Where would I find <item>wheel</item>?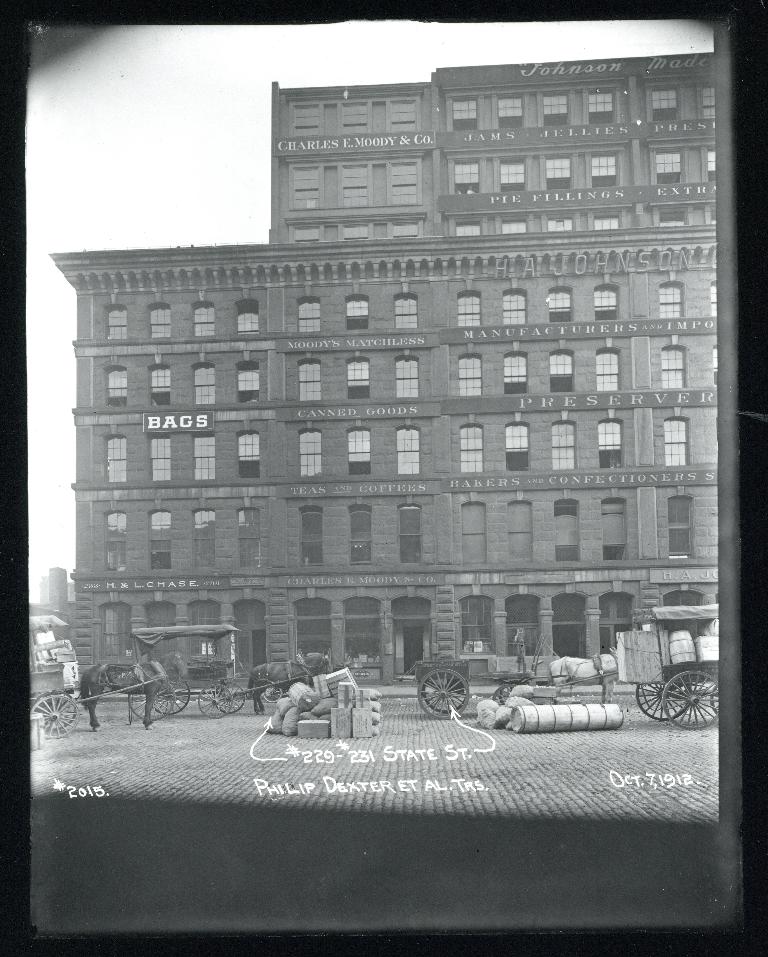
At (x1=491, y1=685, x2=516, y2=703).
